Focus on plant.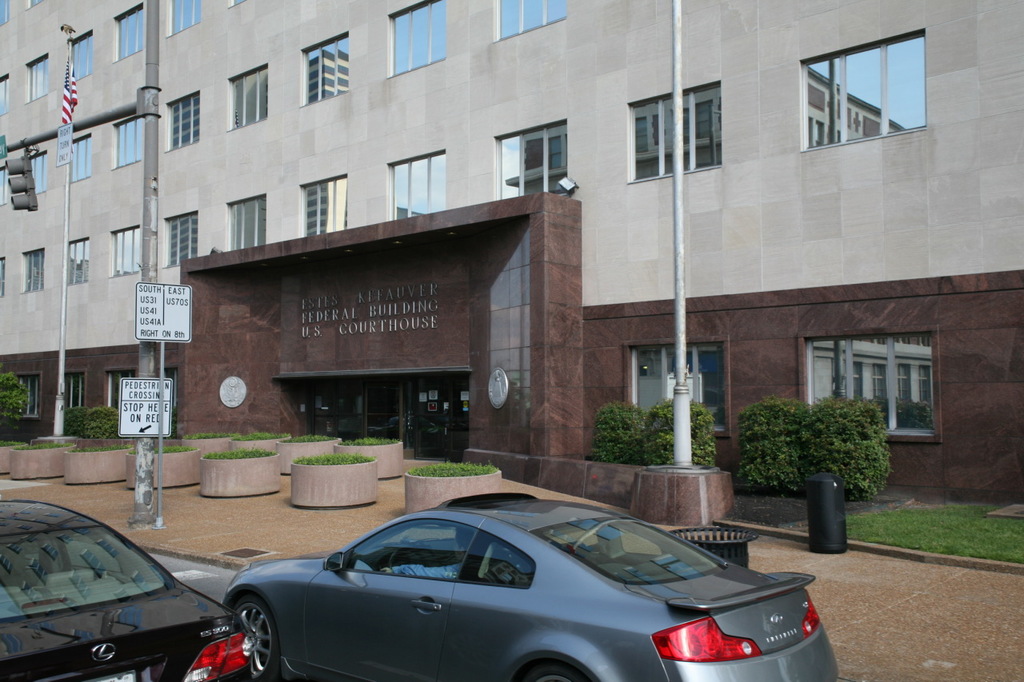
Focused at [16,441,66,449].
